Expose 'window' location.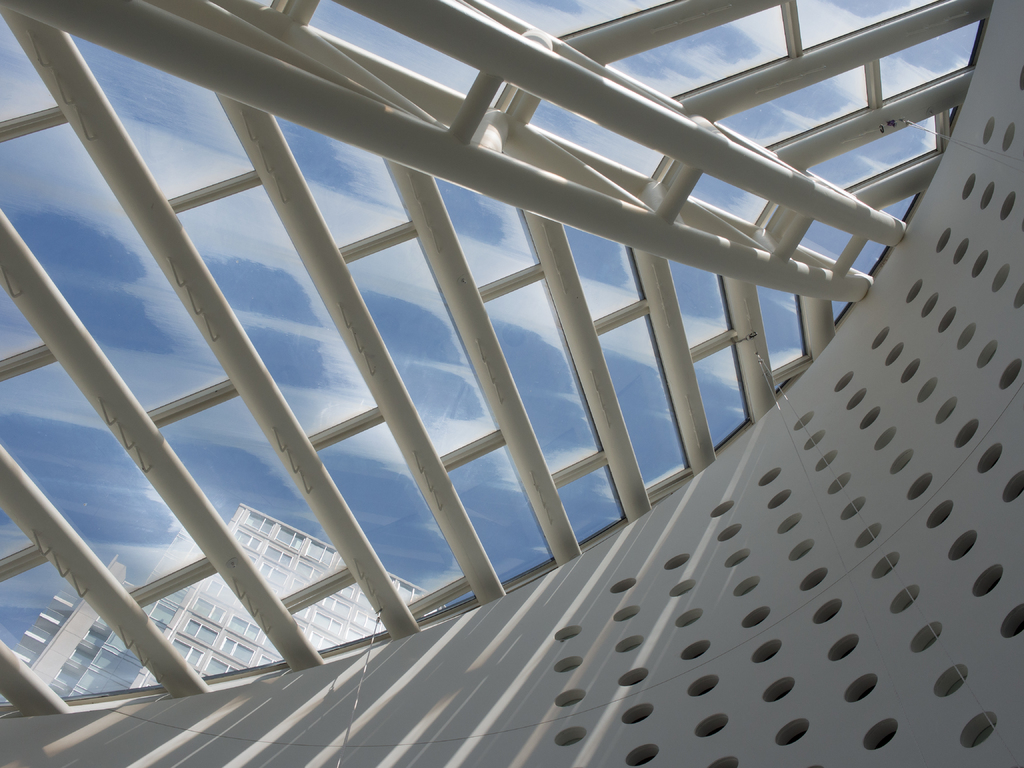
Exposed at bbox(174, 618, 218, 648).
